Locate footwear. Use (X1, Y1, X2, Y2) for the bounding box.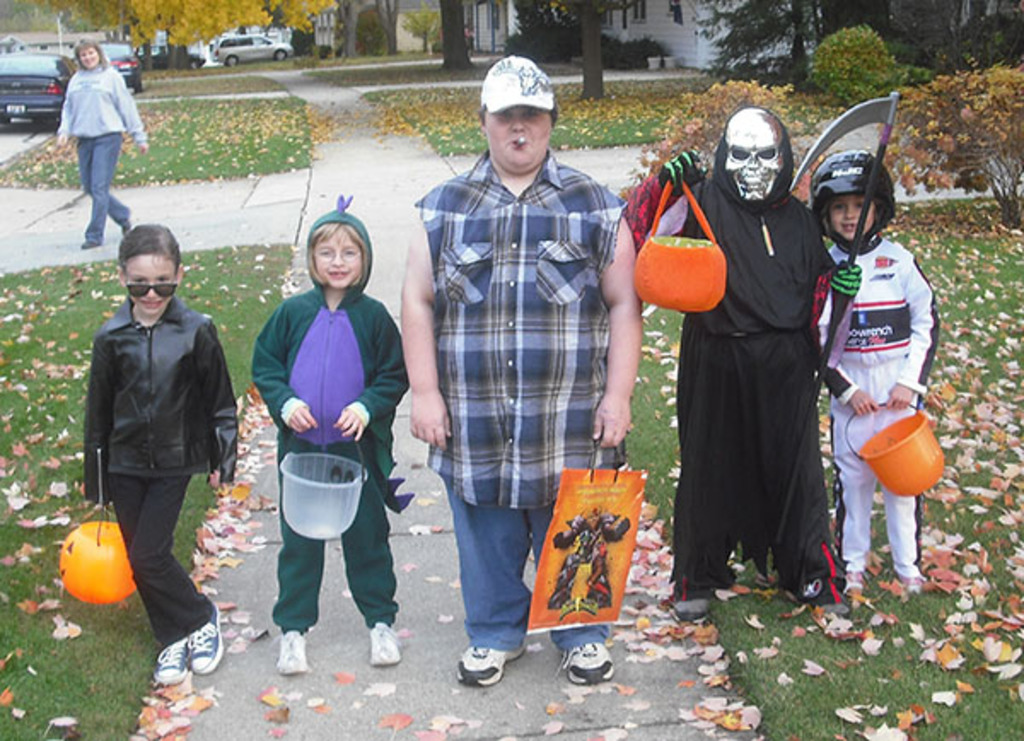
(561, 644, 614, 690).
